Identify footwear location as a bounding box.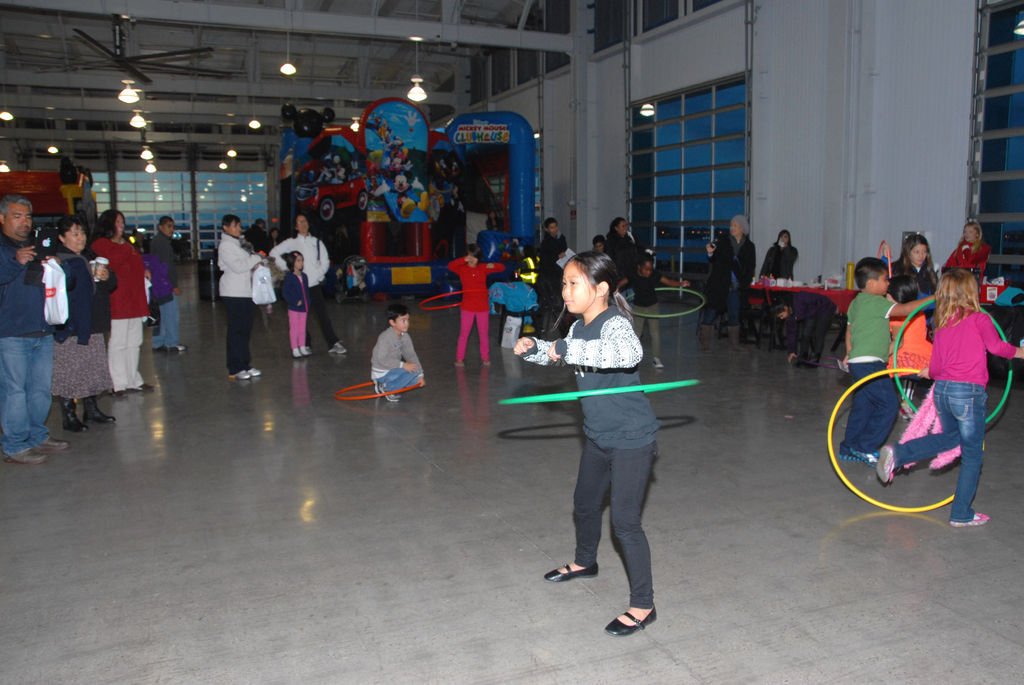
(x1=1, y1=445, x2=40, y2=460).
